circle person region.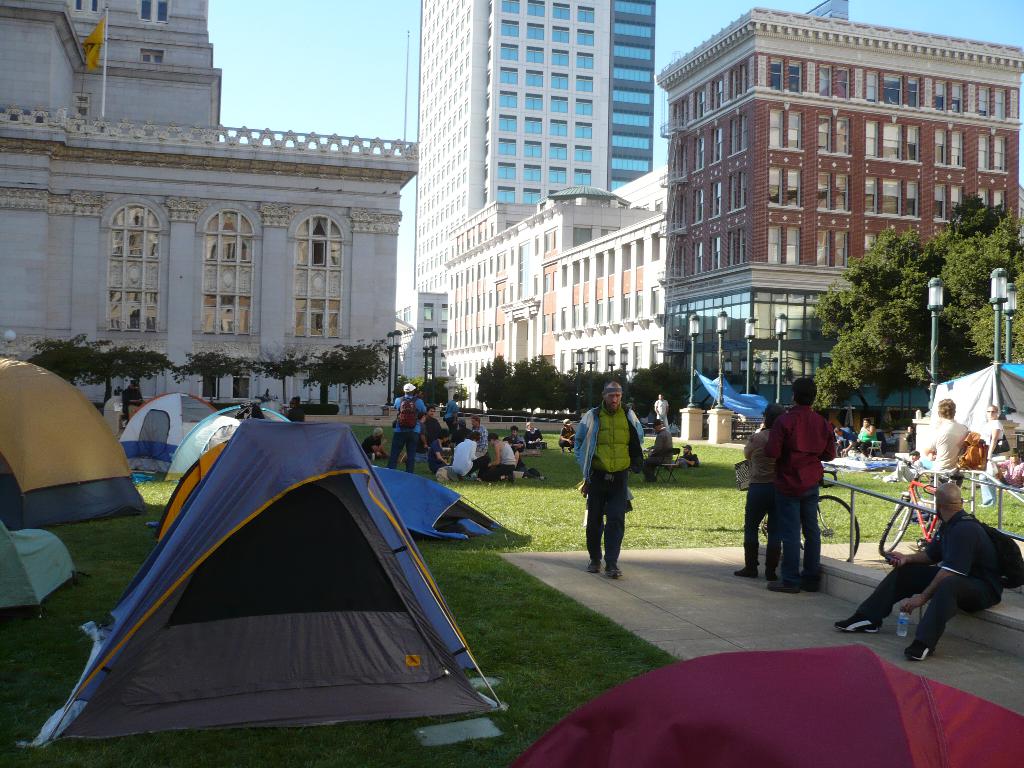
Region: box=[289, 394, 305, 423].
